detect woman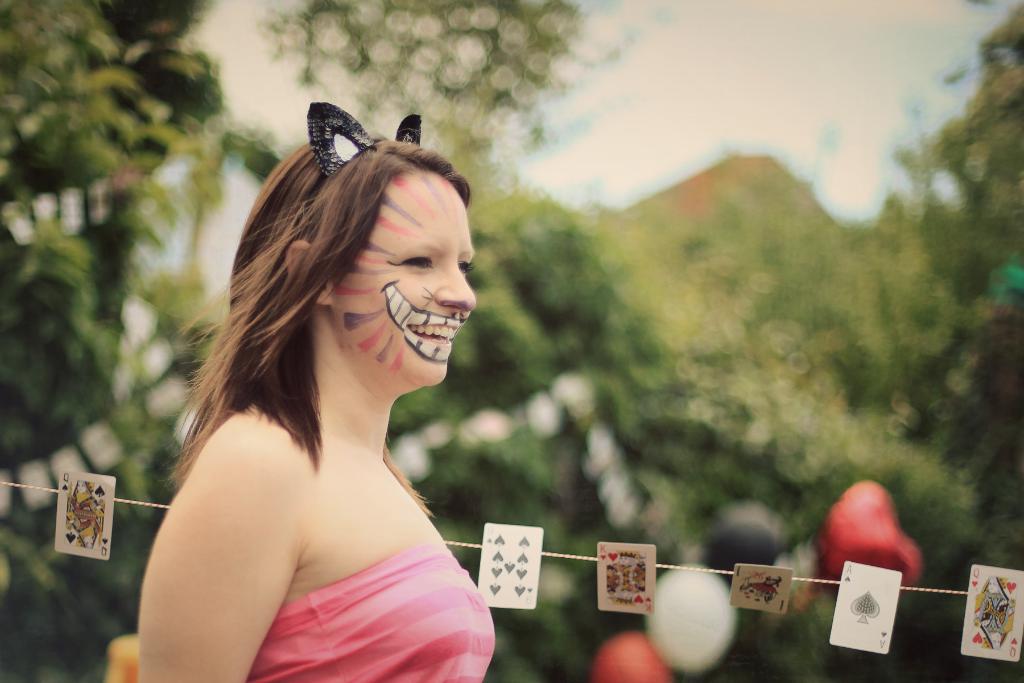
pyautogui.locateOnScreen(68, 482, 104, 517)
